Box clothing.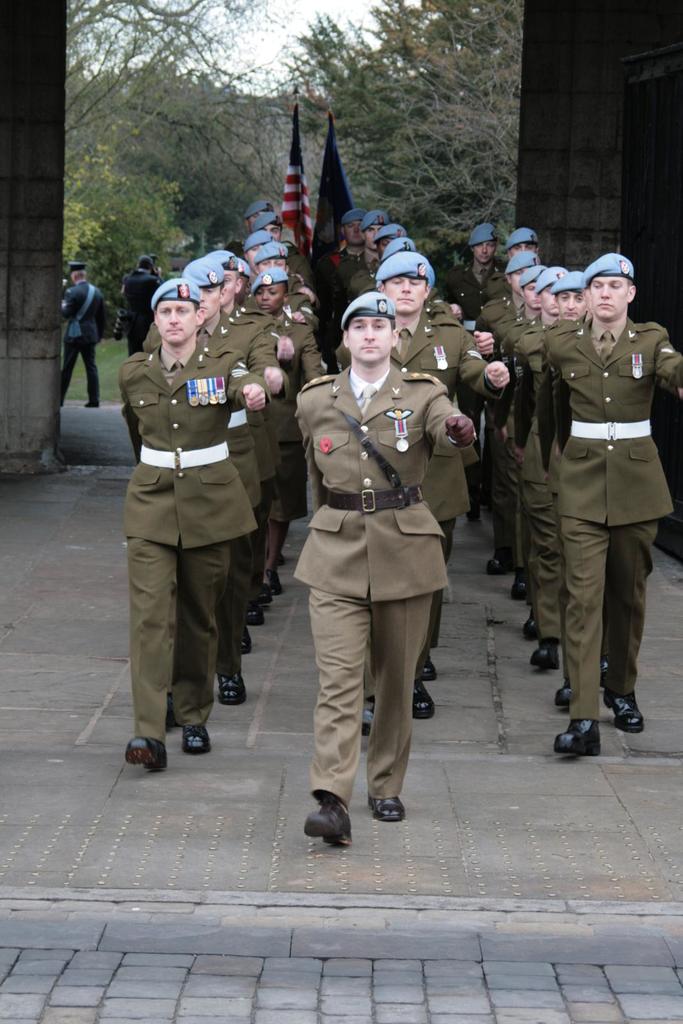
<region>449, 262, 679, 717</region>.
